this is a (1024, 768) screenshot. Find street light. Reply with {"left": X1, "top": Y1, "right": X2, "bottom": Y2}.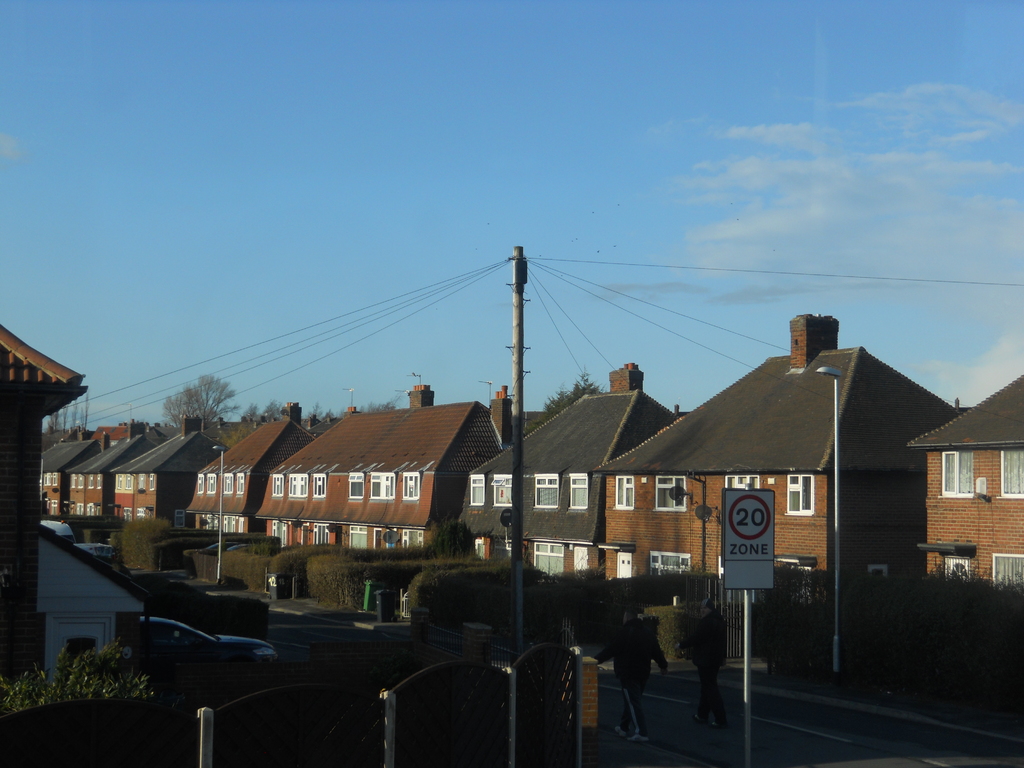
{"left": 811, "top": 362, "right": 852, "bottom": 673}.
